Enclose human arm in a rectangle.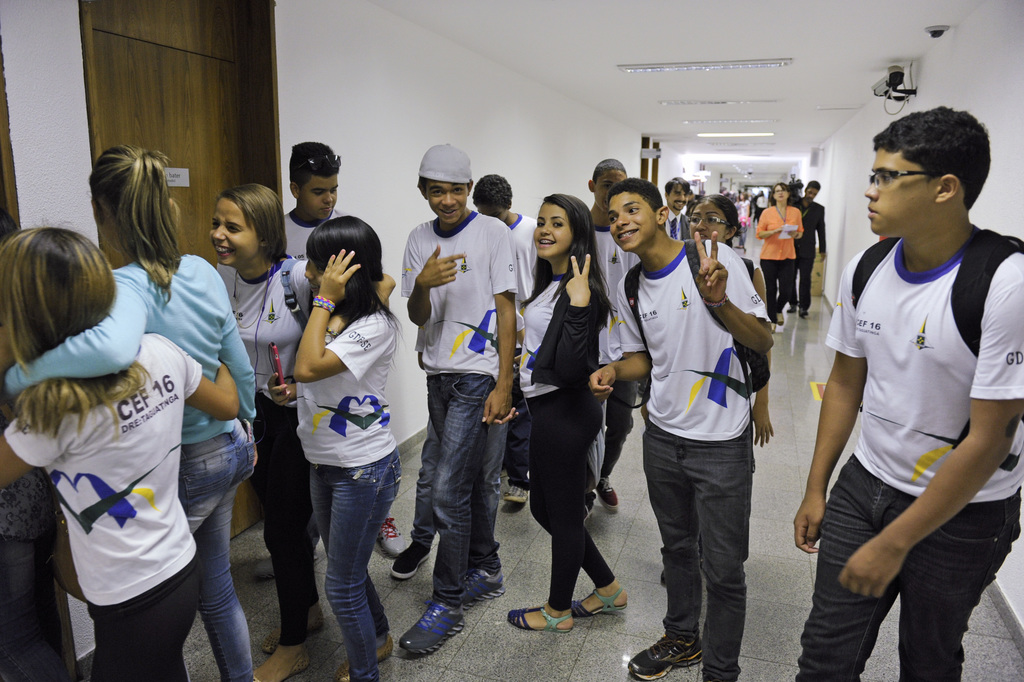
locate(753, 210, 783, 239).
